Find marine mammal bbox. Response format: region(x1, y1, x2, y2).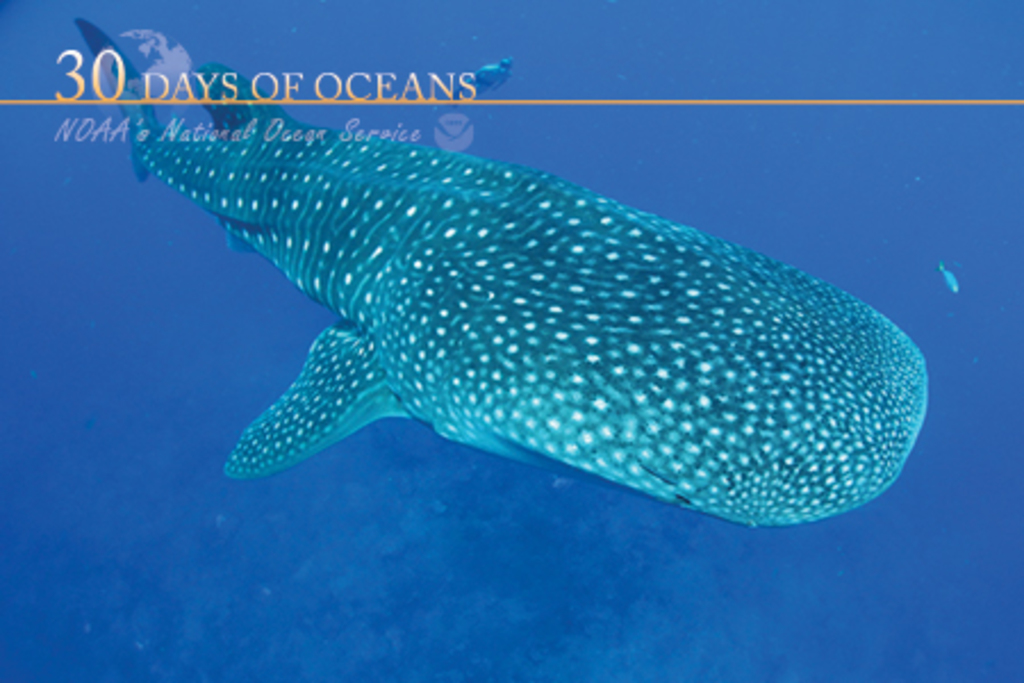
region(98, 116, 951, 521).
